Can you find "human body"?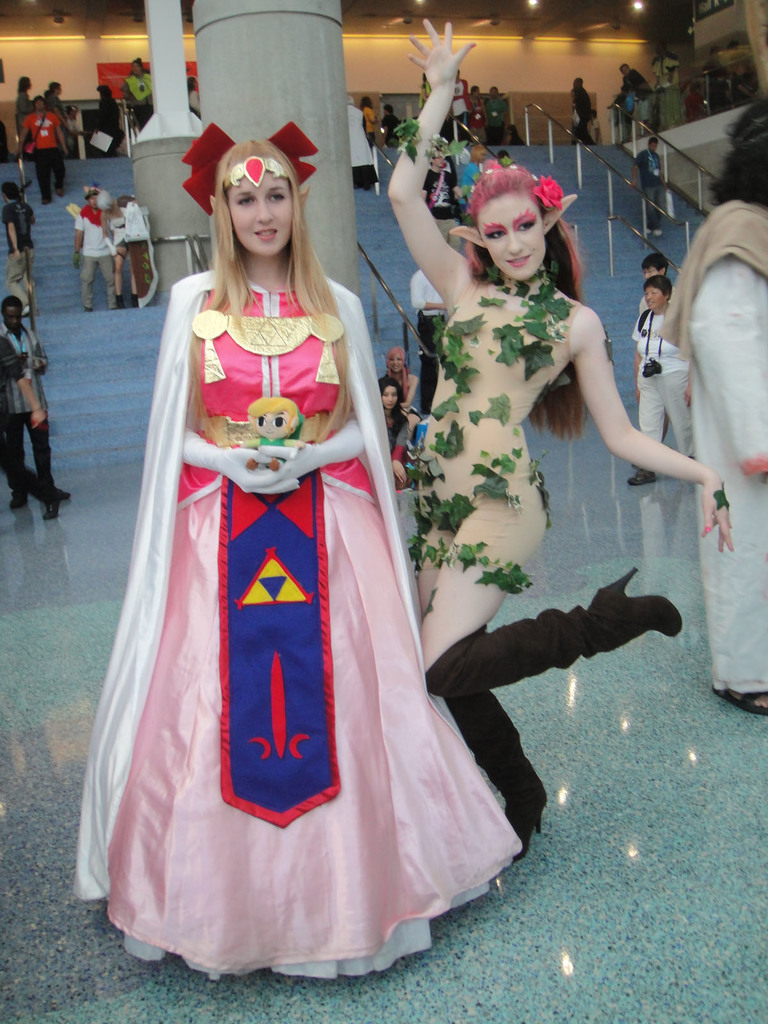
Yes, bounding box: box=[0, 288, 54, 498].
